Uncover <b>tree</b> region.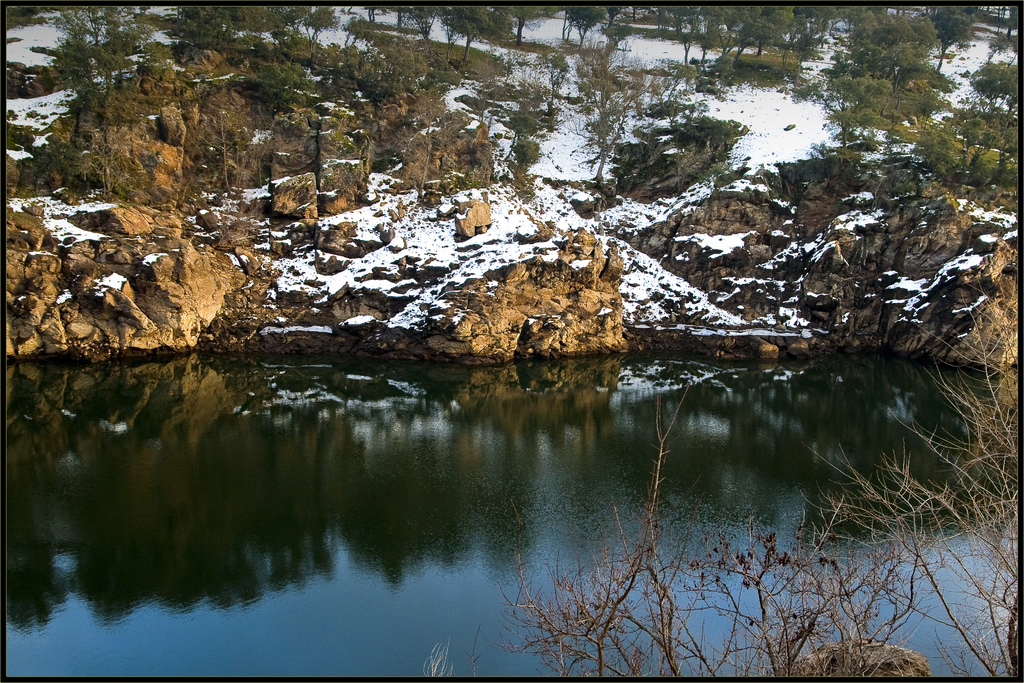
Uncovered: detection(505, 2, 544, 47).
